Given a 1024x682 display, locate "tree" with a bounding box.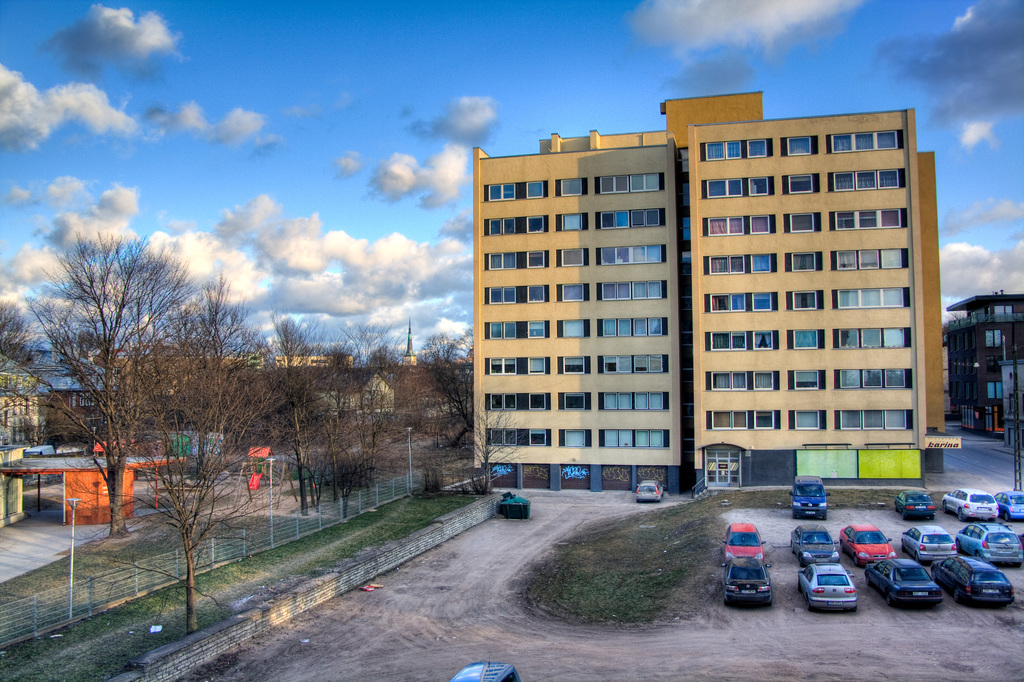
Located: (262, 309, 323, 515).
